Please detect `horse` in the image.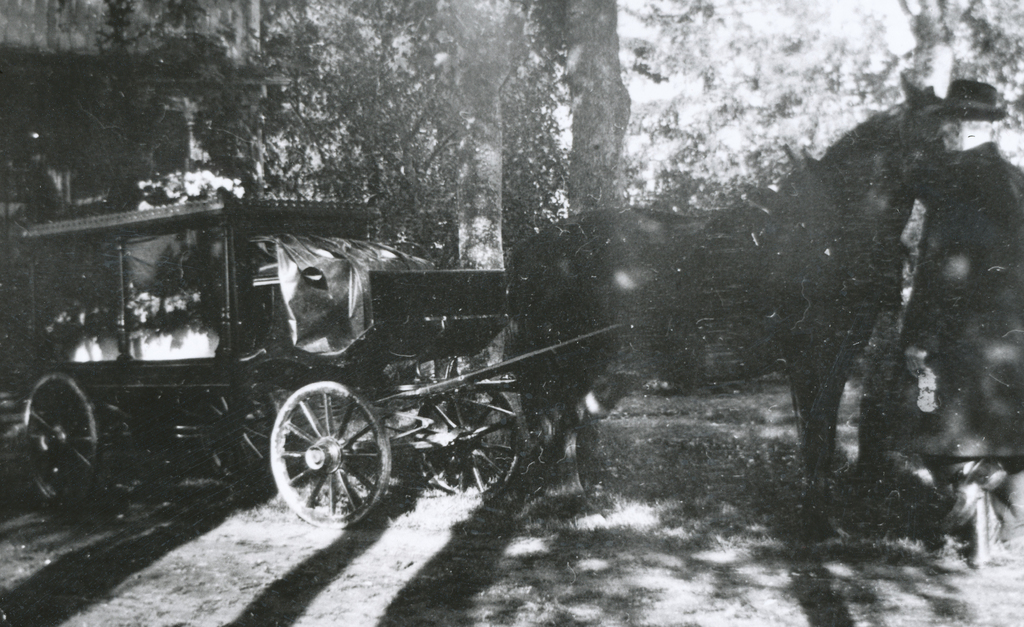
<box>511,74,959,539</box>.
